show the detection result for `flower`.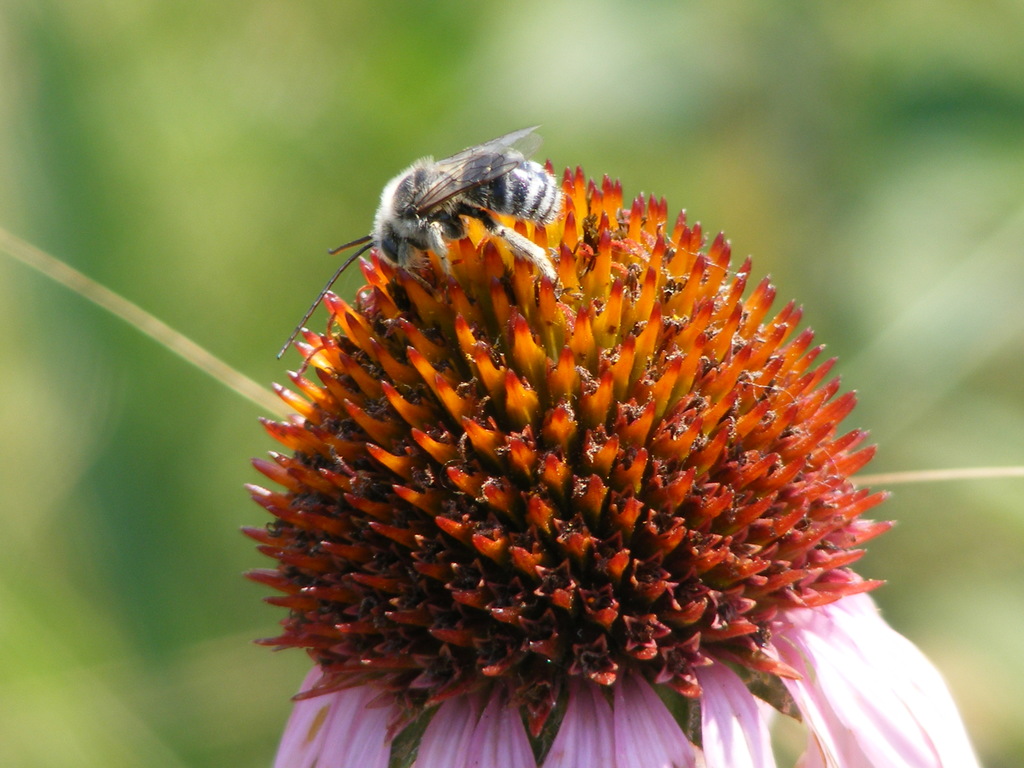
(250, 145, 992, 764).
